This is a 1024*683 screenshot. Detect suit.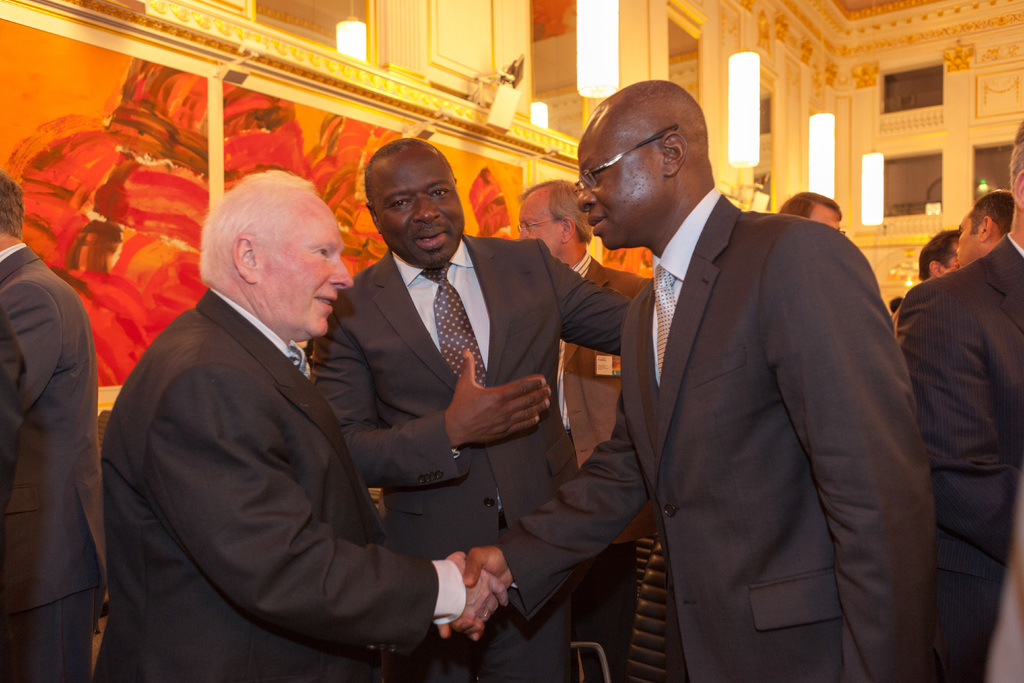
crop(0, 242, 97, 682).
